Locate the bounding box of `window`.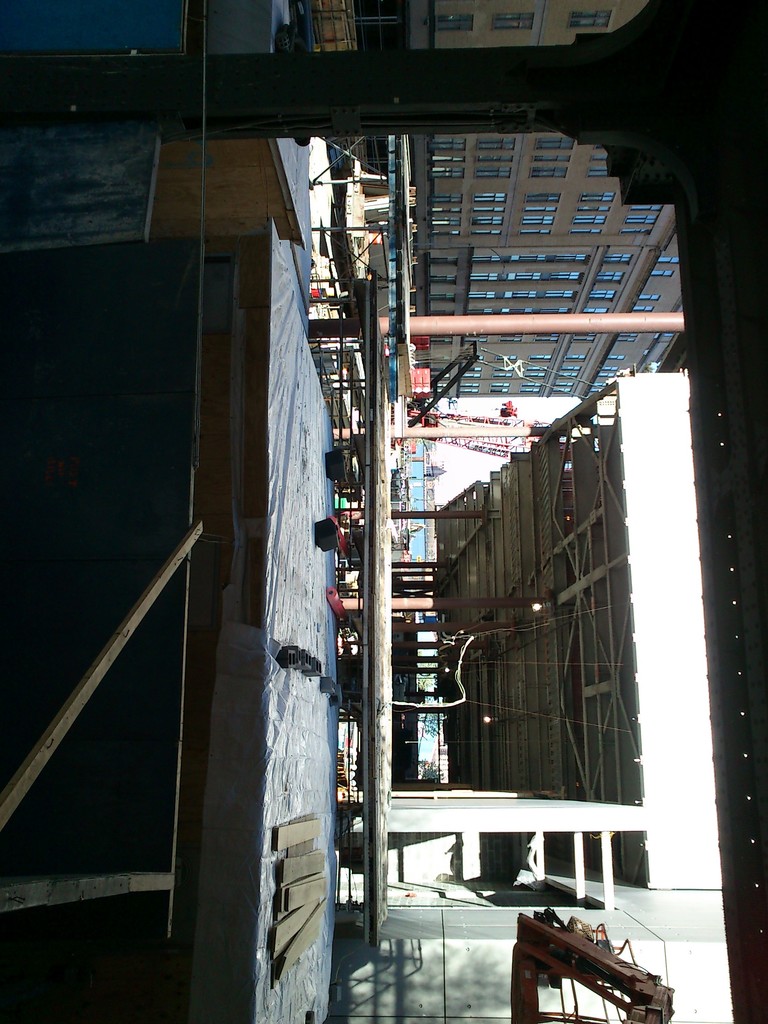
Bounding box: [522,211,552,227].
